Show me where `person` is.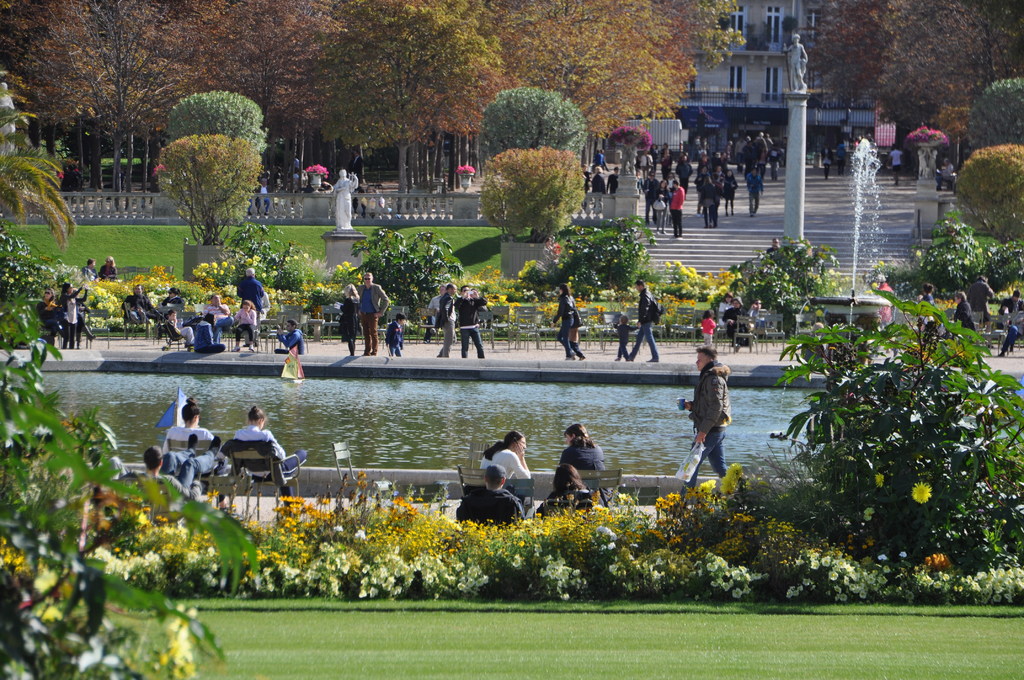
`person` is at (x1=717, y1=292, x2=737, y2=326).
